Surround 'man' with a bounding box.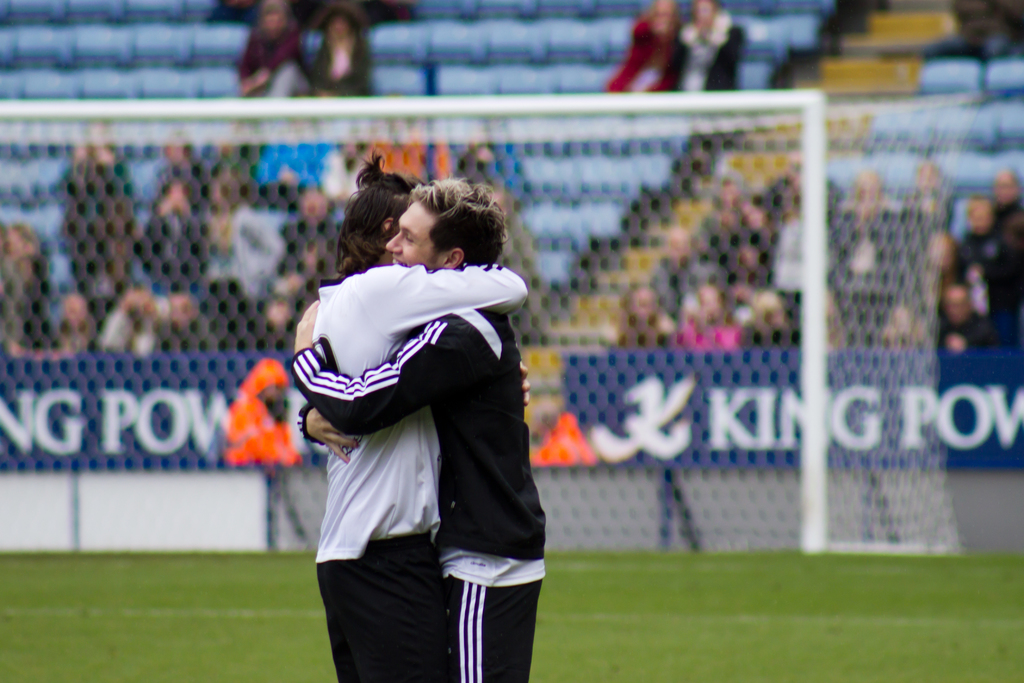
bbox(106, 270, 177, 354).
